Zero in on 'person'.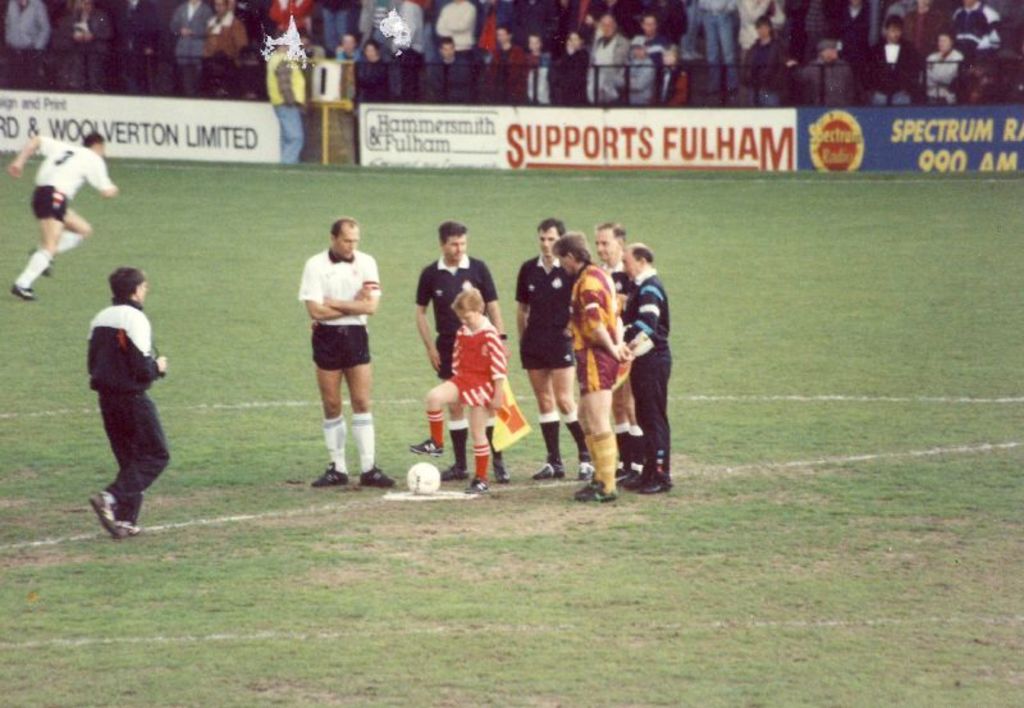
Zeroed in: 408/293/511/487.
